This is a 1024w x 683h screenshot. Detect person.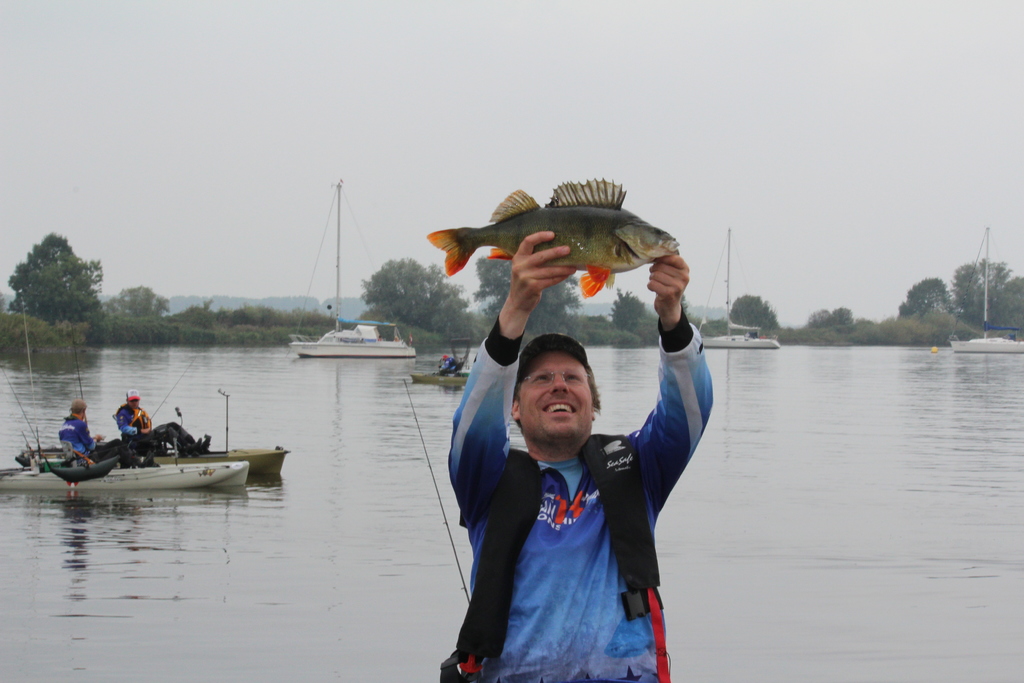
53/398/152/466.
